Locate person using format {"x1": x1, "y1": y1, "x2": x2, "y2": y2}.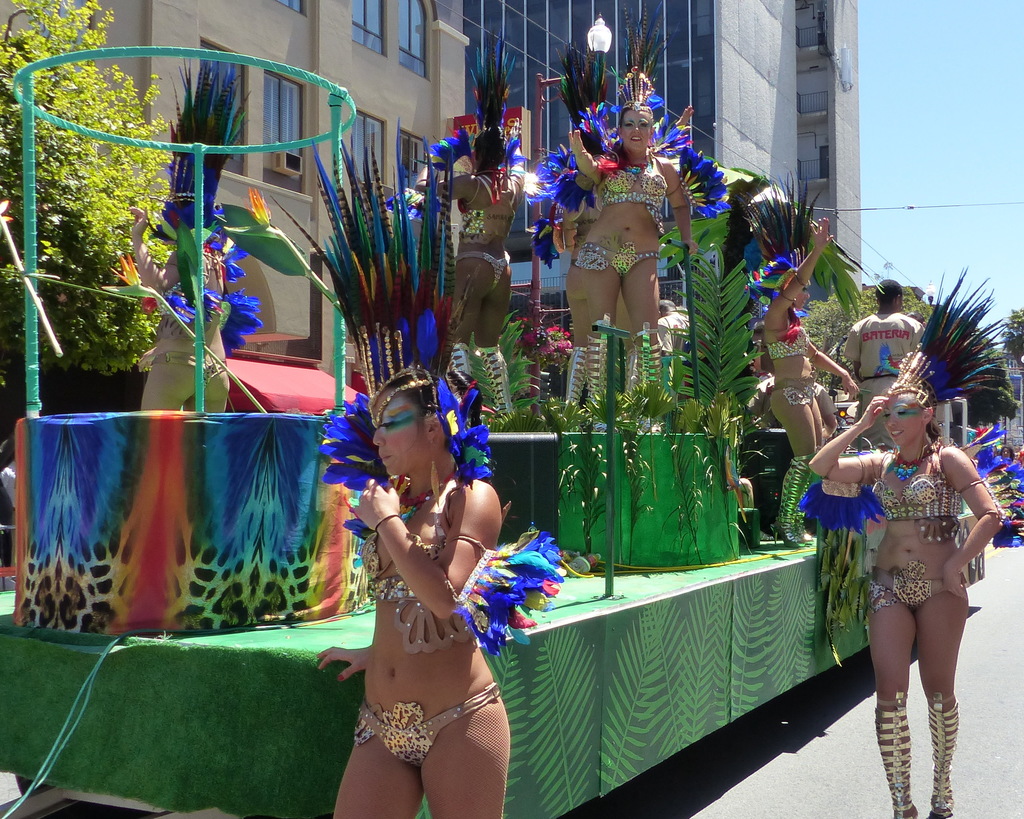
{"x1": 559, "y1": 94, "x2": 707, "y2": 414}.
